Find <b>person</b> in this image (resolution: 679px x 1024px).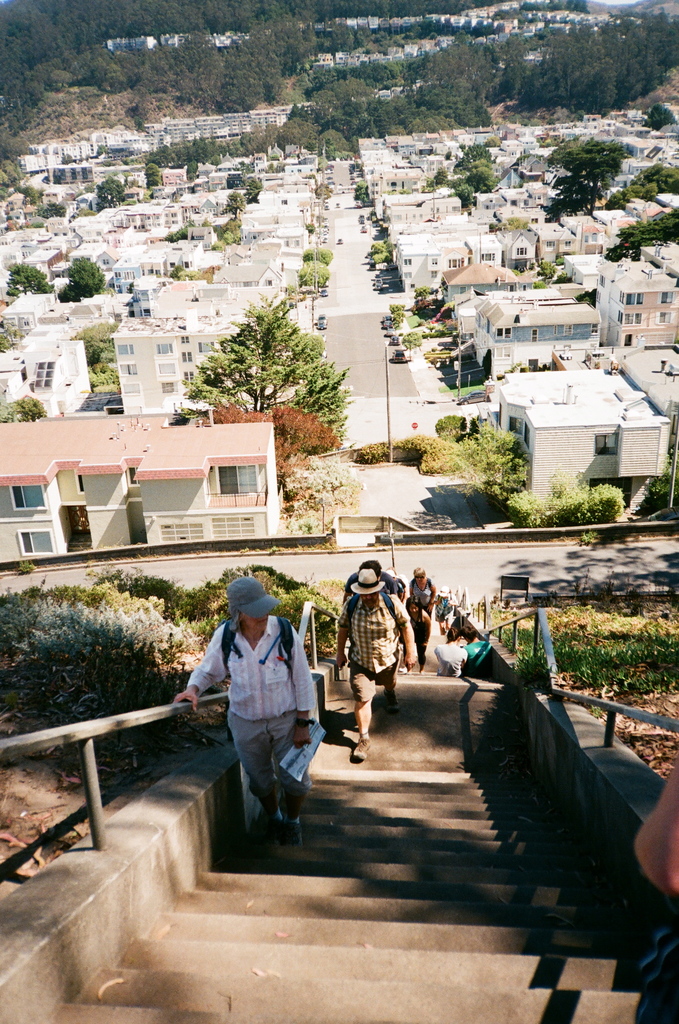
bbox=(337, 561, 402, 678).
